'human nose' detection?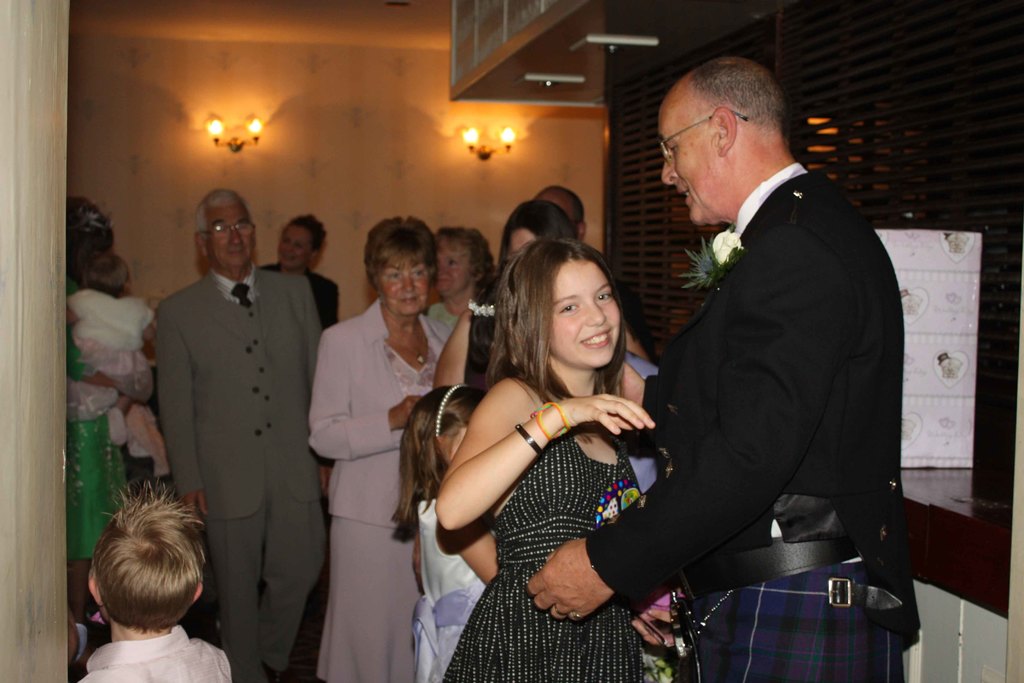
bbox(285, 240, 295, 254)
